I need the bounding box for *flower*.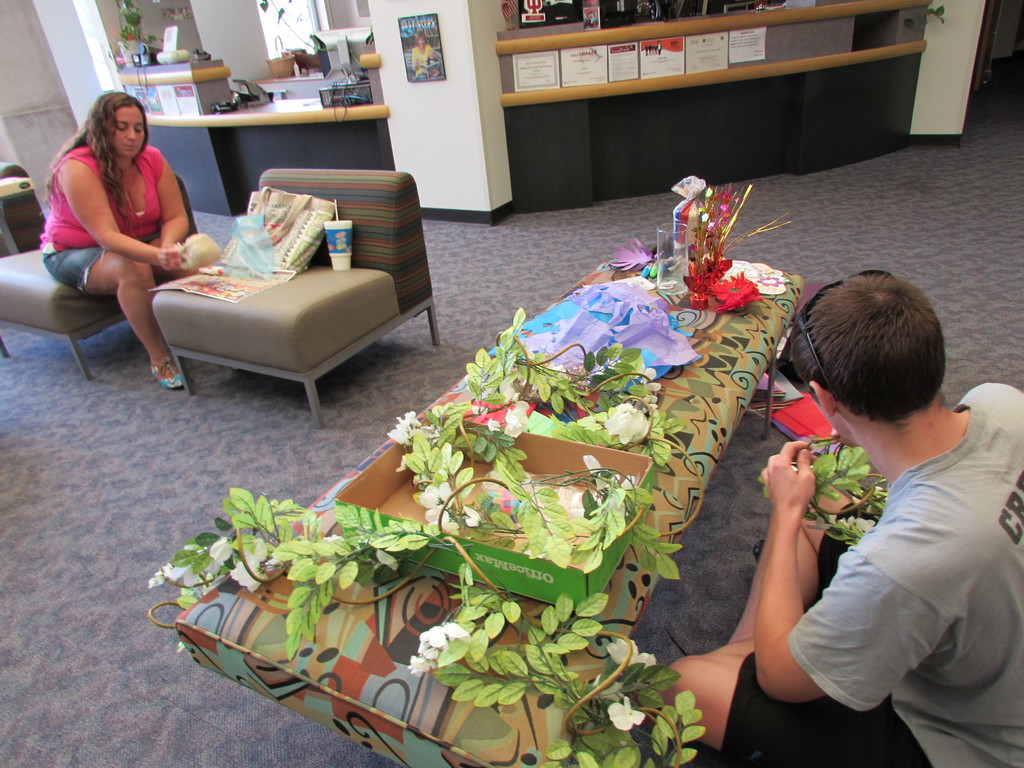
Here it is: (x1=385, y1=407, x2=435, y2=440).
